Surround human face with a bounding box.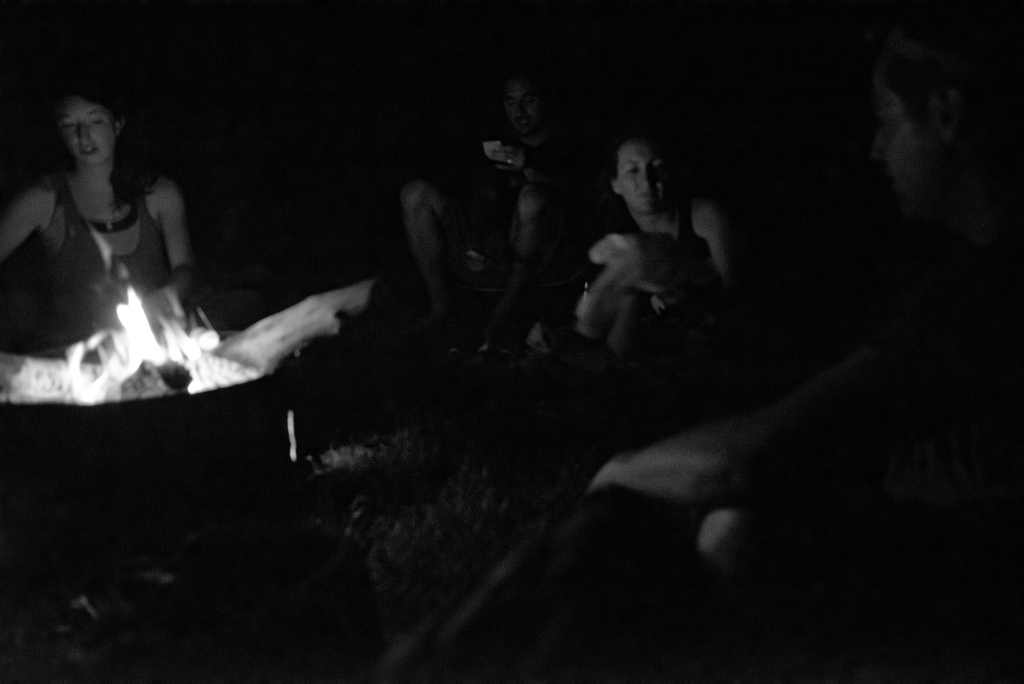
bbox=(618, 143, 661, 206).
